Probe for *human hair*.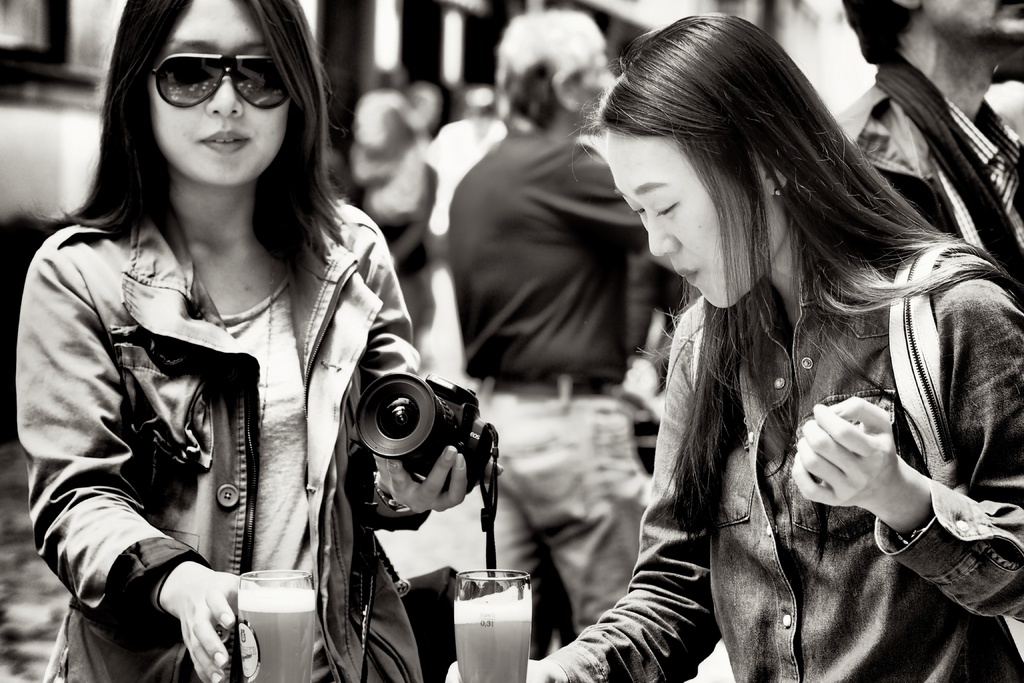
Probe result: <box>564,14,1023,536</box>.
